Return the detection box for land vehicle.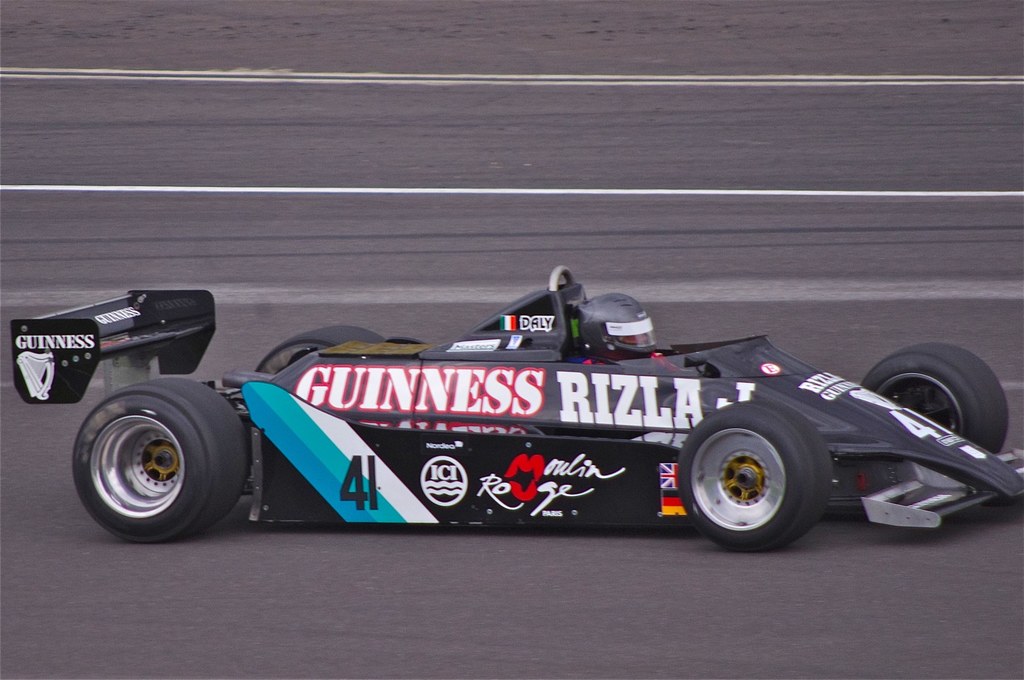
41,263,1023,573.
